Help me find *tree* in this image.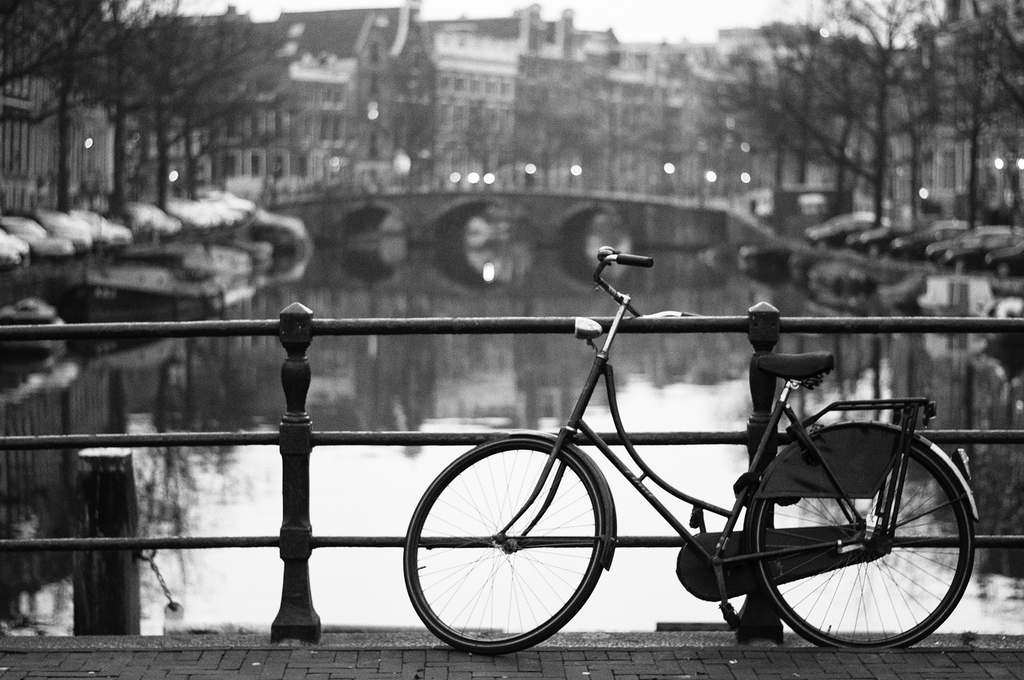
Found it: BBox(897, 0, 961, 220).
